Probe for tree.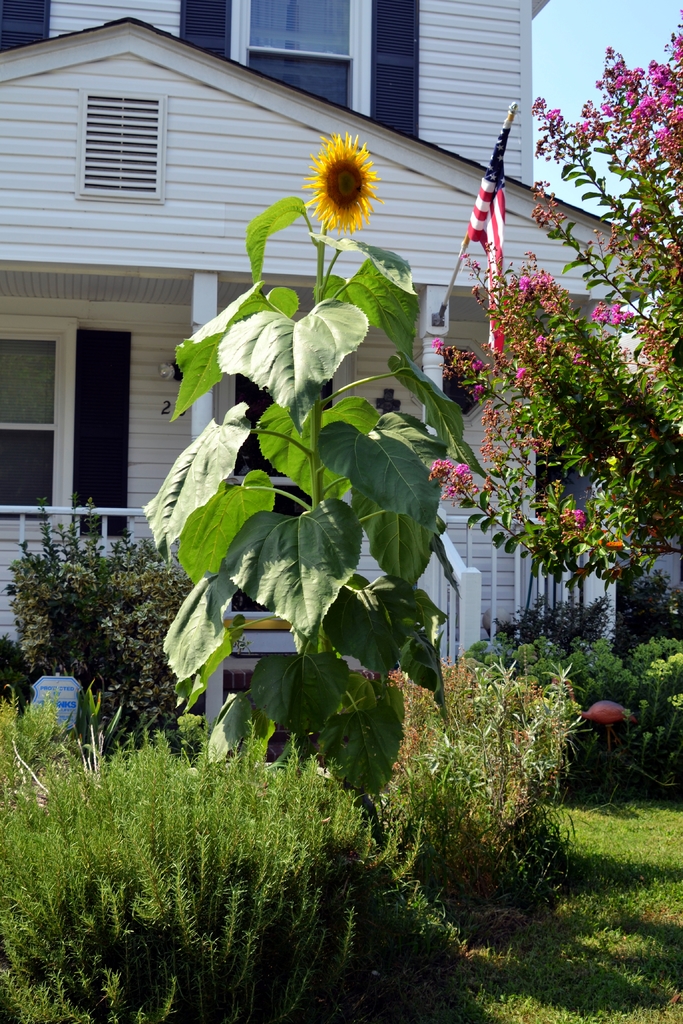
Probe result: 415/0/682/760.
